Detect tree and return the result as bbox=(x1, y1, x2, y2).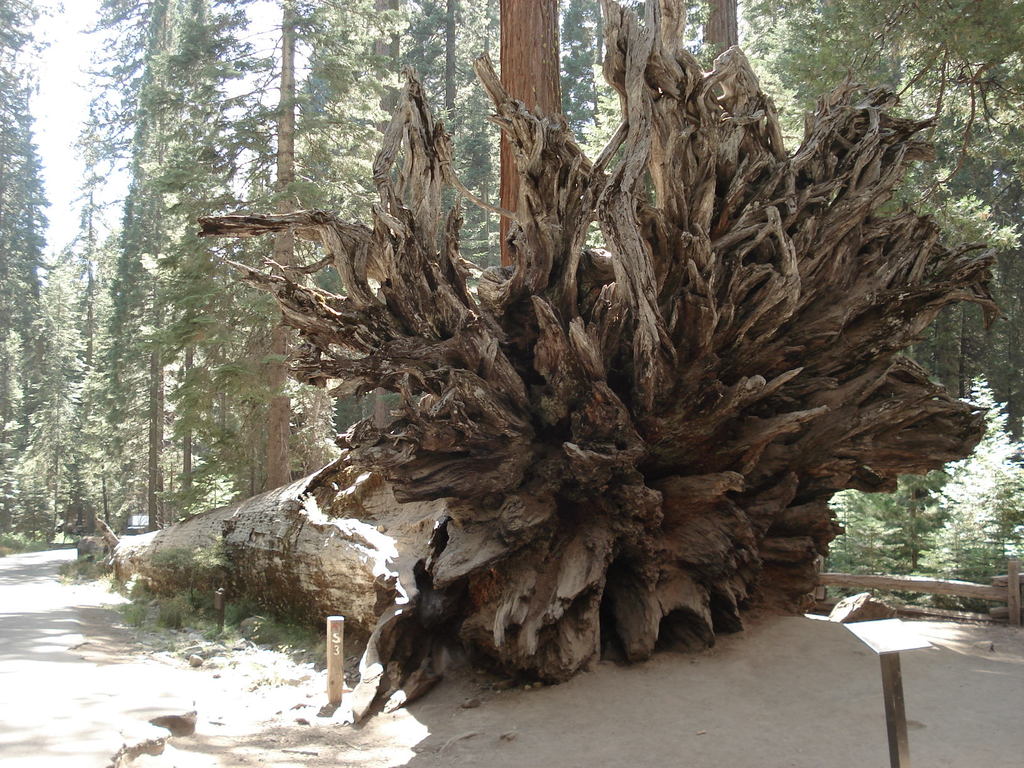
bbox=(30, 113, 124, 545).
